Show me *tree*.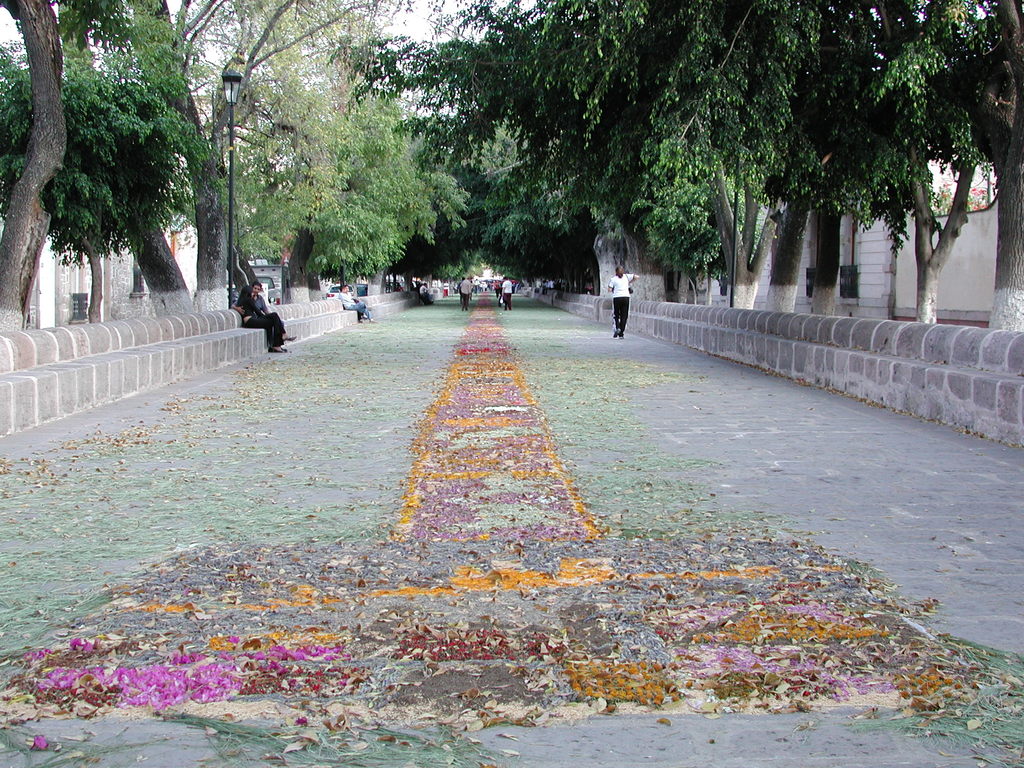
*tree* is here: 175, 0, 470, 303.
